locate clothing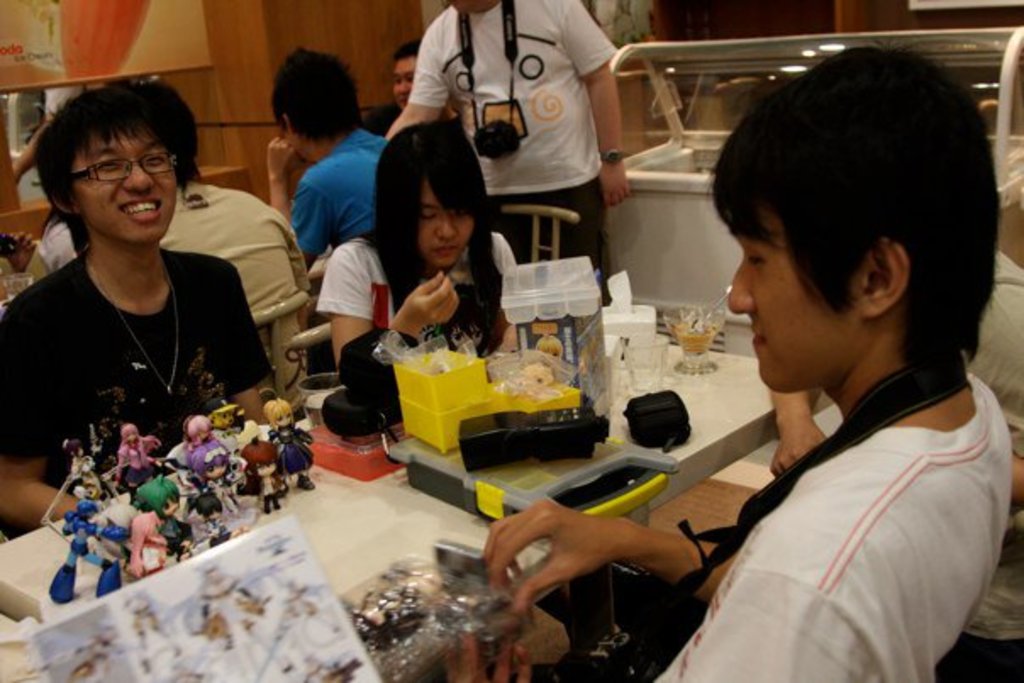
[left=8, top=193, right=281, bottom=476]
